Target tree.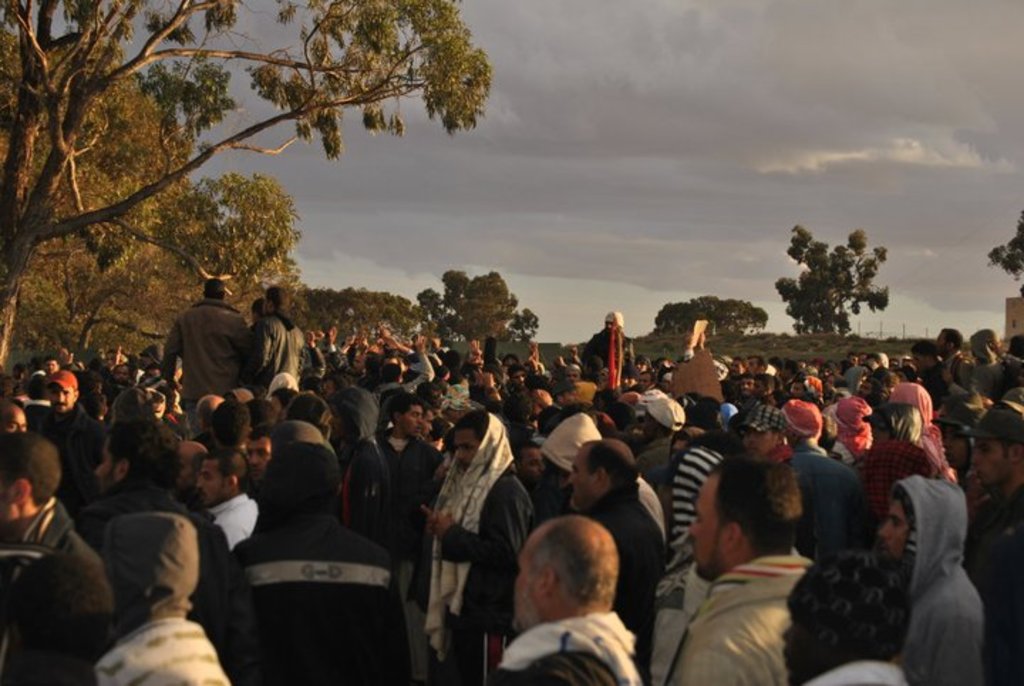
Target region: x1=984 y1=211 x2=1023 y2=285.
